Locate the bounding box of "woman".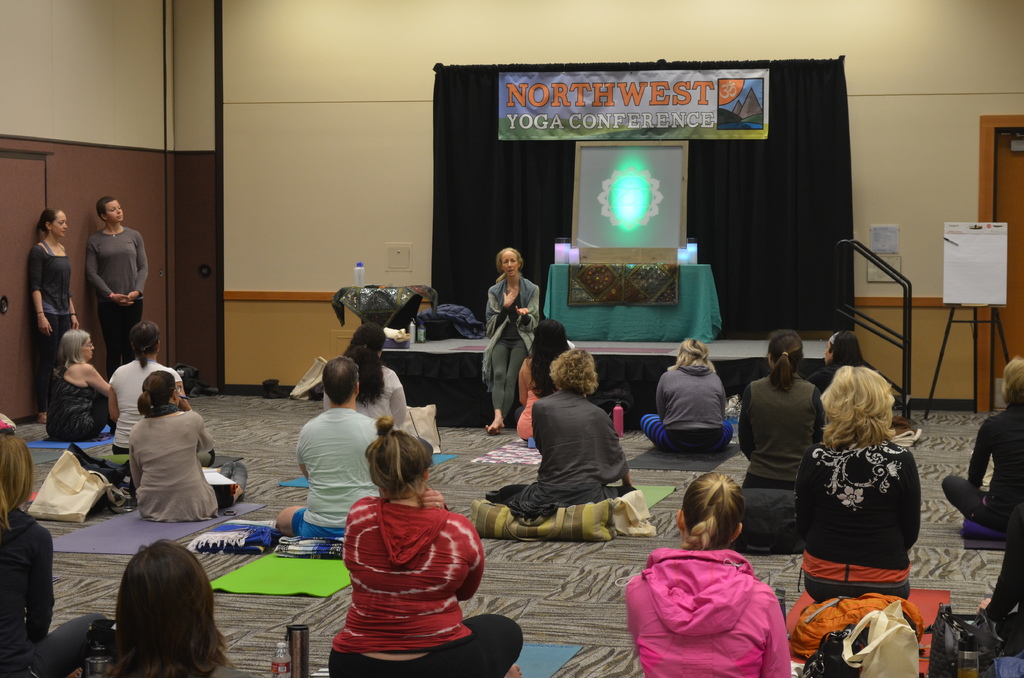
Bounding box: bbox=[776, 357, 919, 651].
